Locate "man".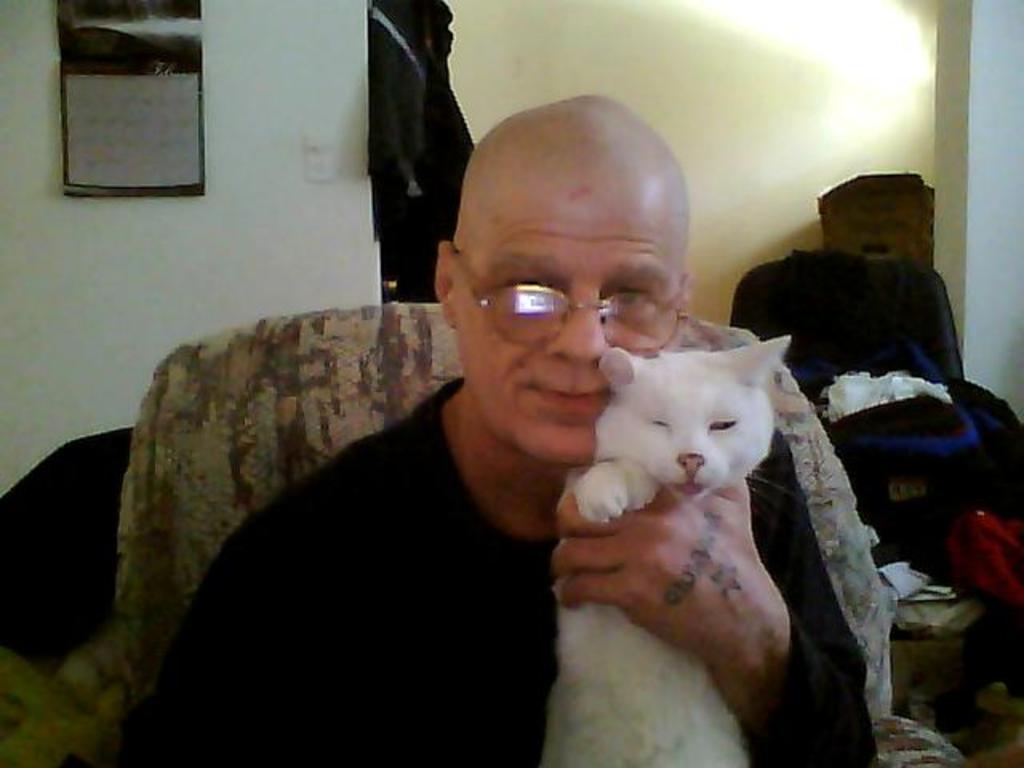
Bounding box: 128, 91, 878, 766.
